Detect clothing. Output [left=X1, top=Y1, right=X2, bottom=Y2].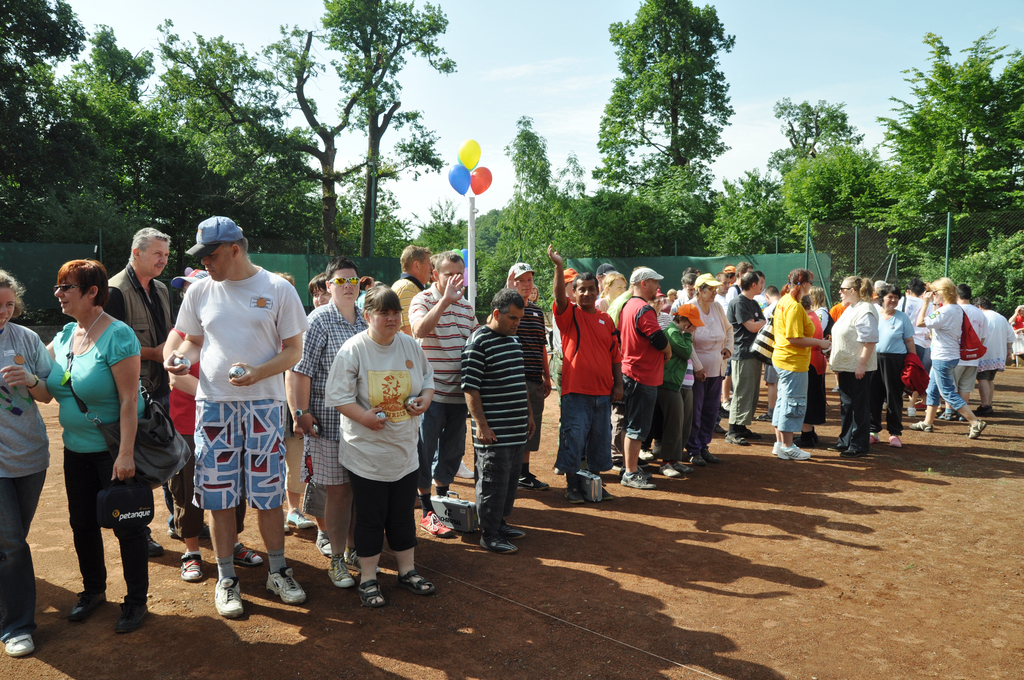
[left=767, top=289, right=817, bottom=439].
